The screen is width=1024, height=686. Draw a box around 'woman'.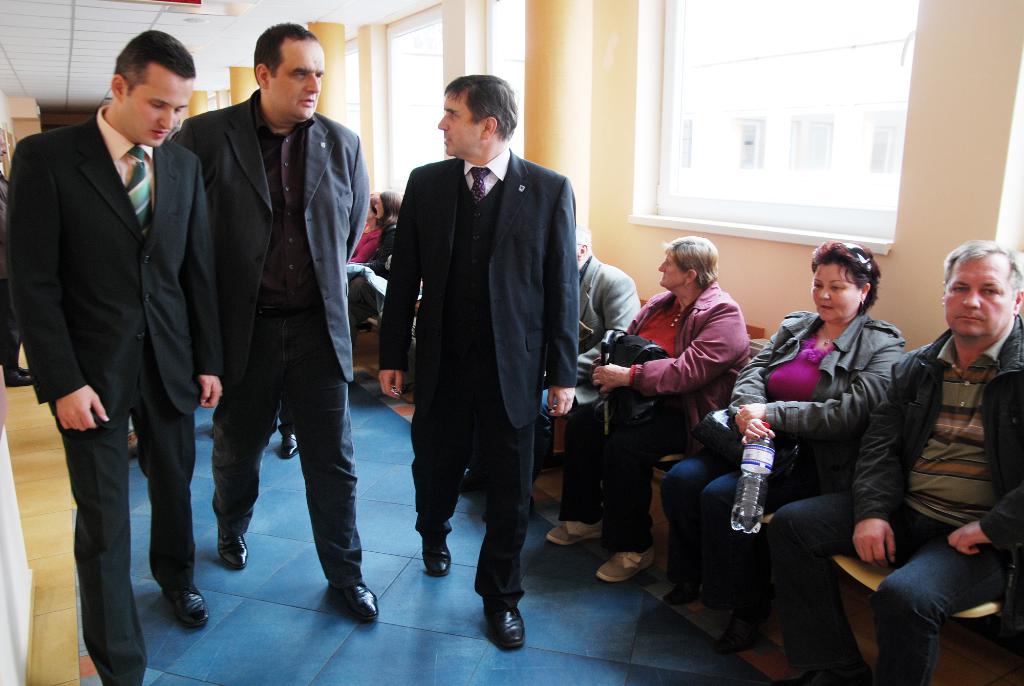
BBox(661, 245, 905, 653).
